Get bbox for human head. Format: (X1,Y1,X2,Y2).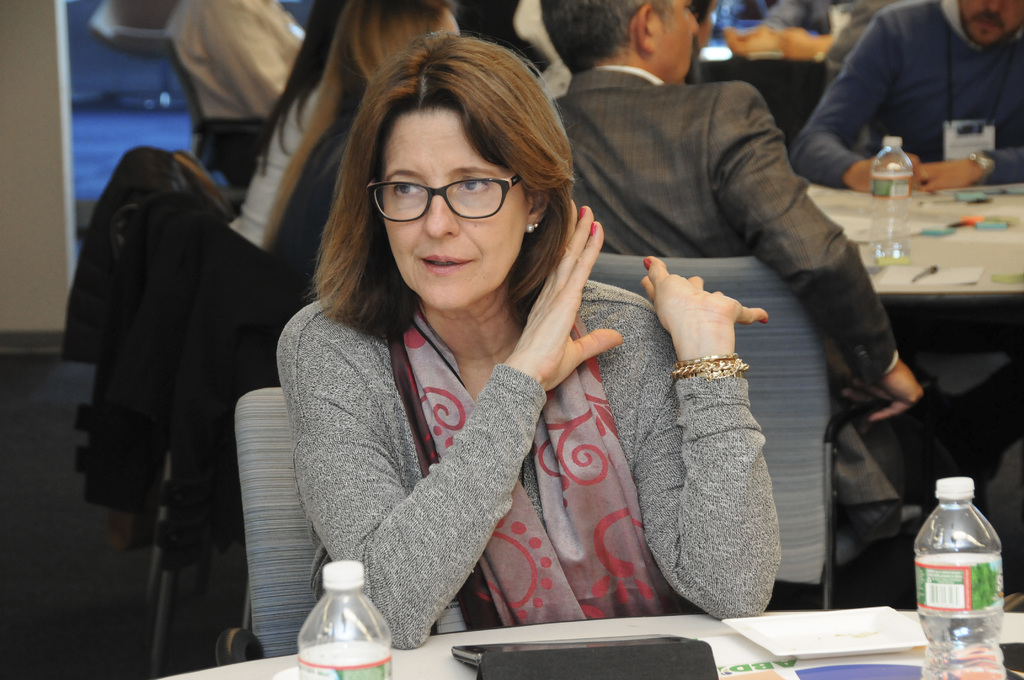
(955,0,1023,49).
